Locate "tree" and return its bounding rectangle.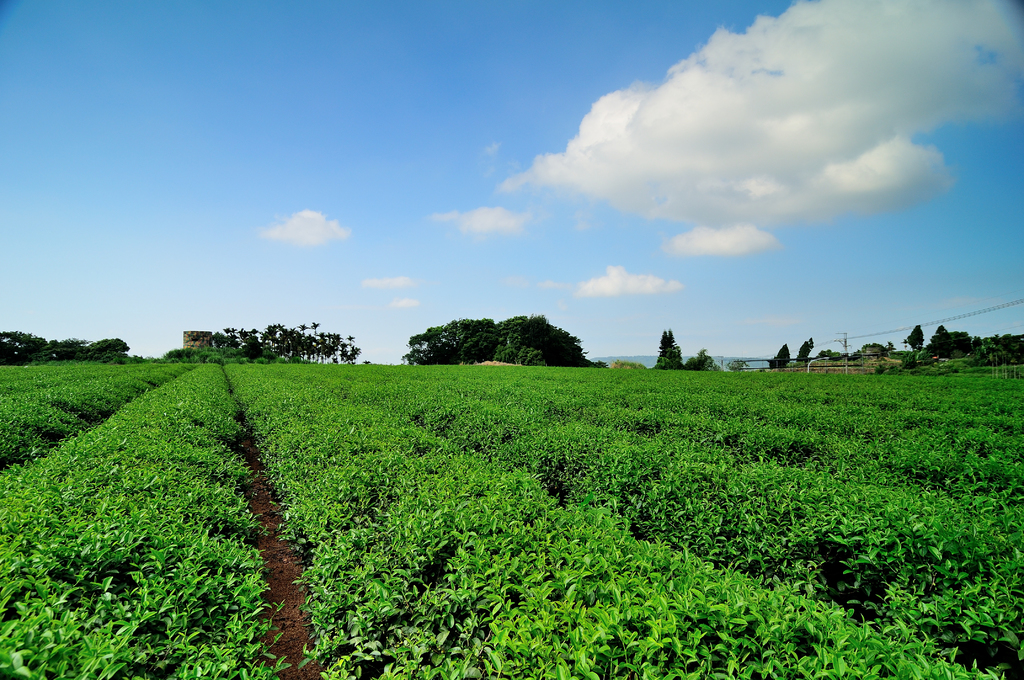
box(762, 338, 788, 367).
